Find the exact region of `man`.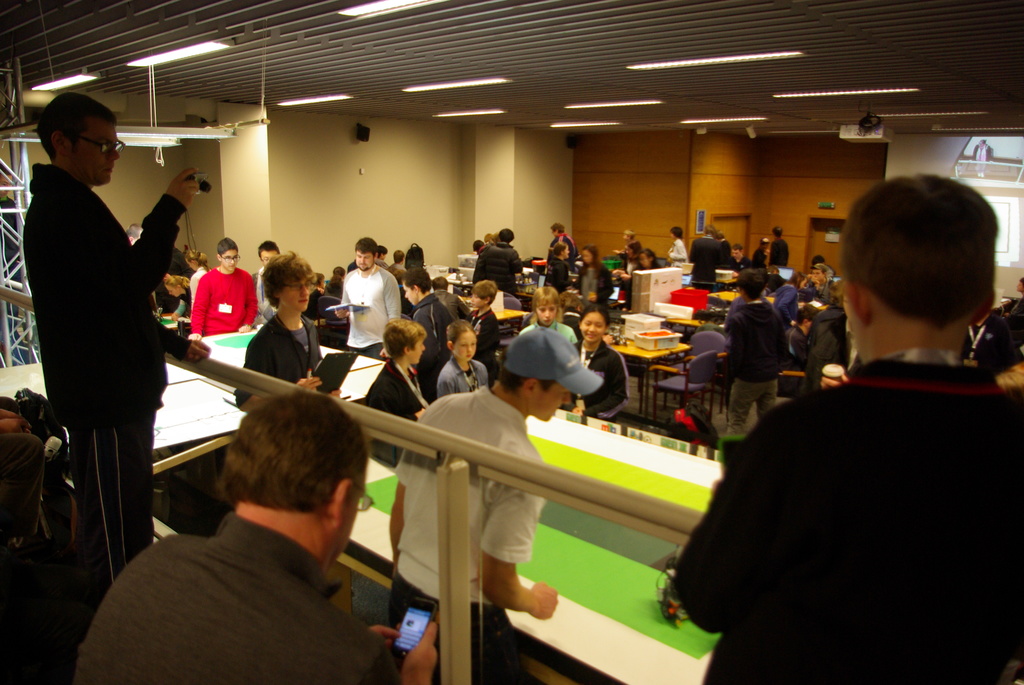
Exact region: <bbox>804, 264, 834, 305</bbox>.
